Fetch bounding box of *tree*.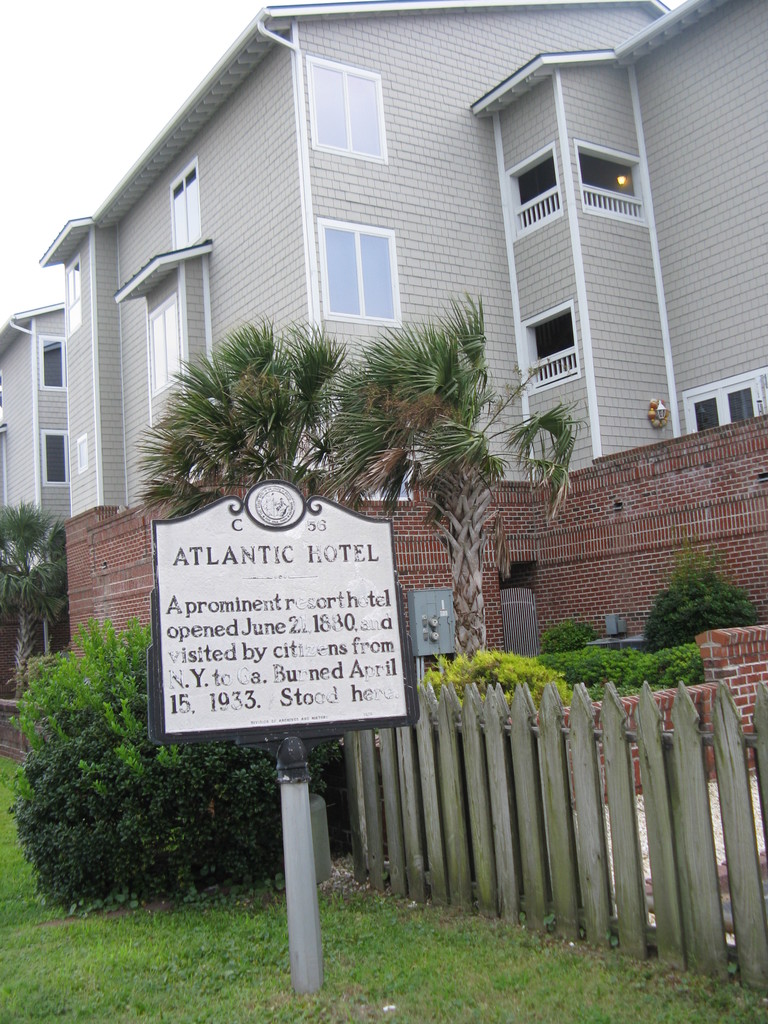
Bbox: <region>122, 307, 580, 669</region>.
